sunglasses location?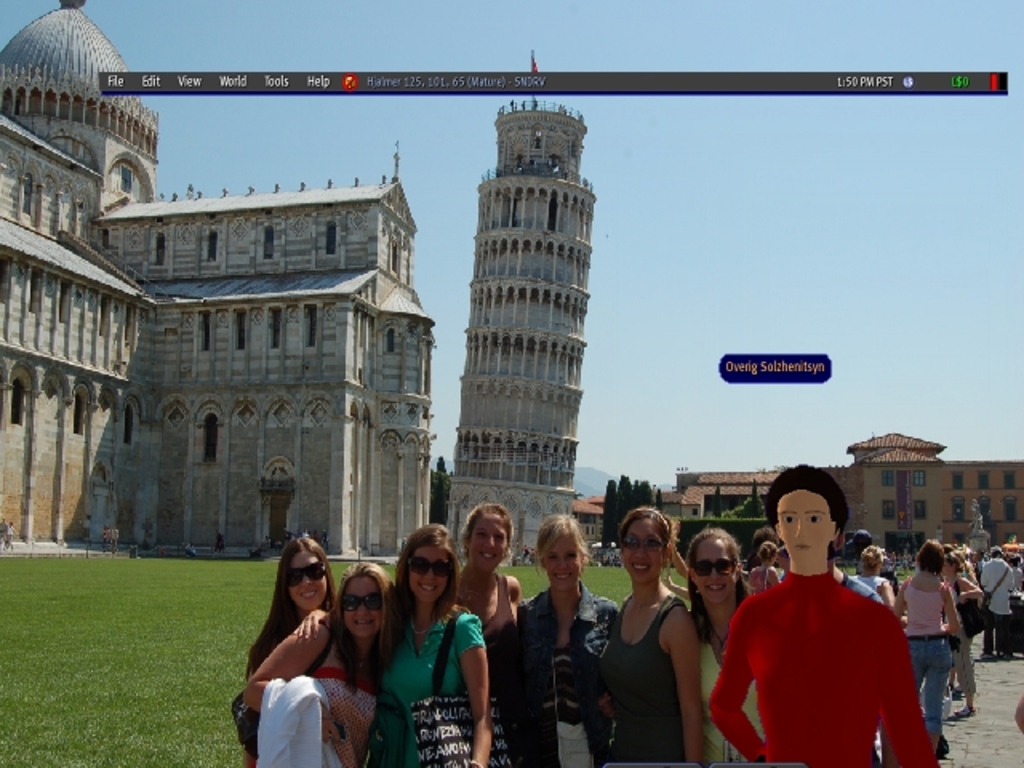
crop(342, 587, 382, 611)
